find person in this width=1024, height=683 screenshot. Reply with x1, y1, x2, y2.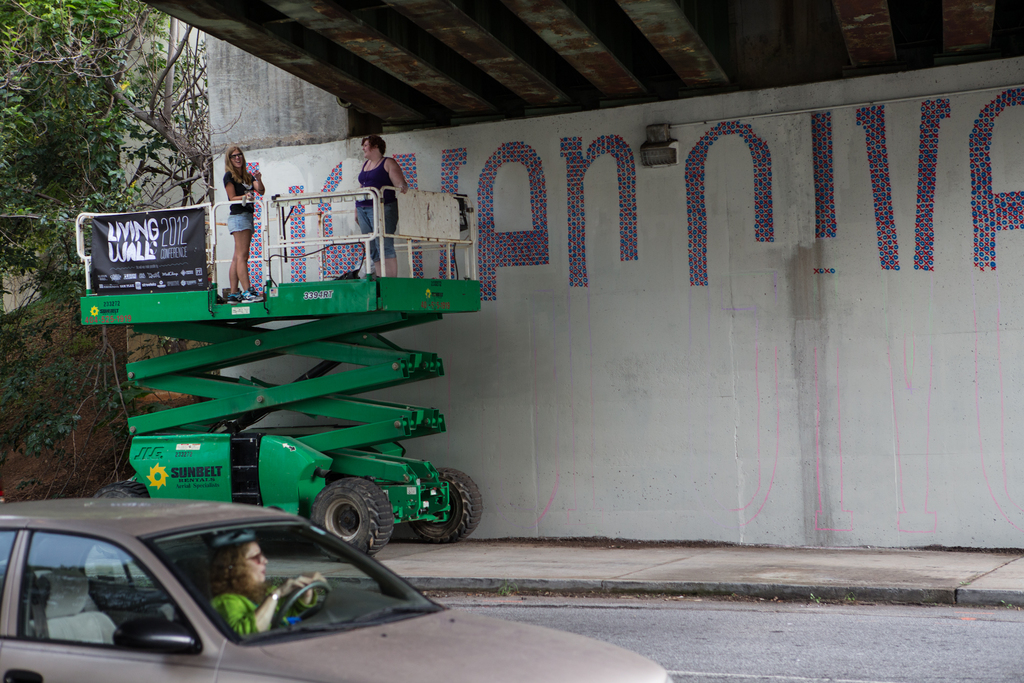
349, 131, 410, 283.
